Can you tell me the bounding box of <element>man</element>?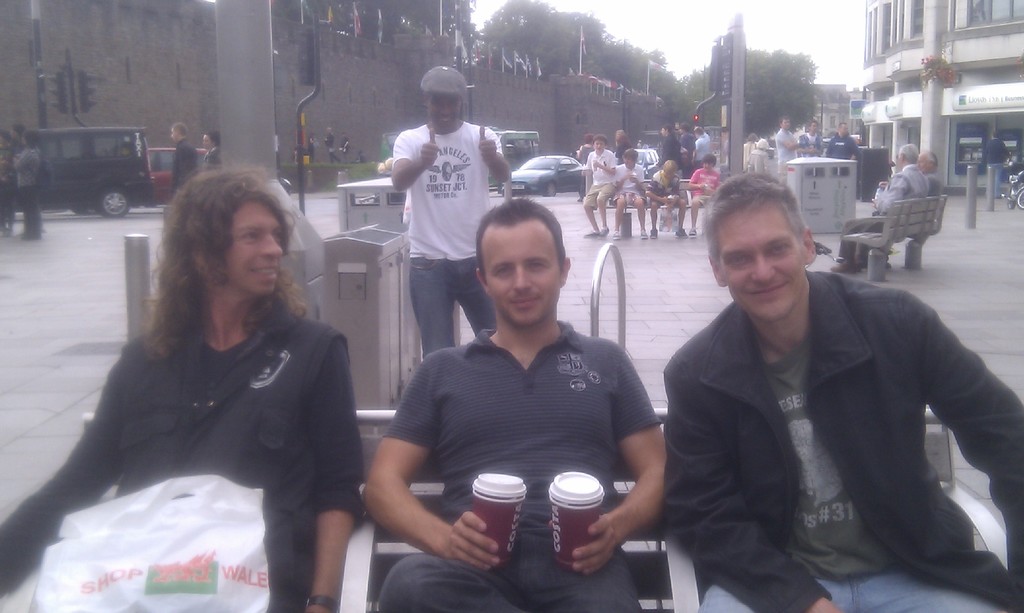
{"left": 170, "top": 120, "right": 211, "bottom": 193}.
